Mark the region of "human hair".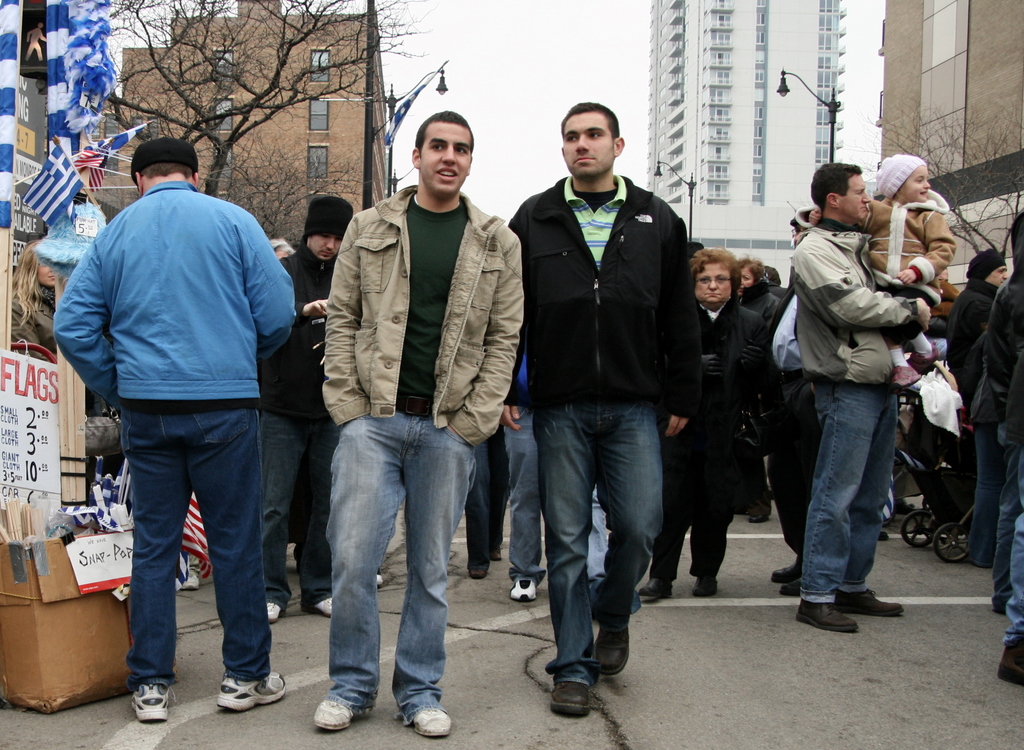
Region: select_region(812, 158, 858, 209).
